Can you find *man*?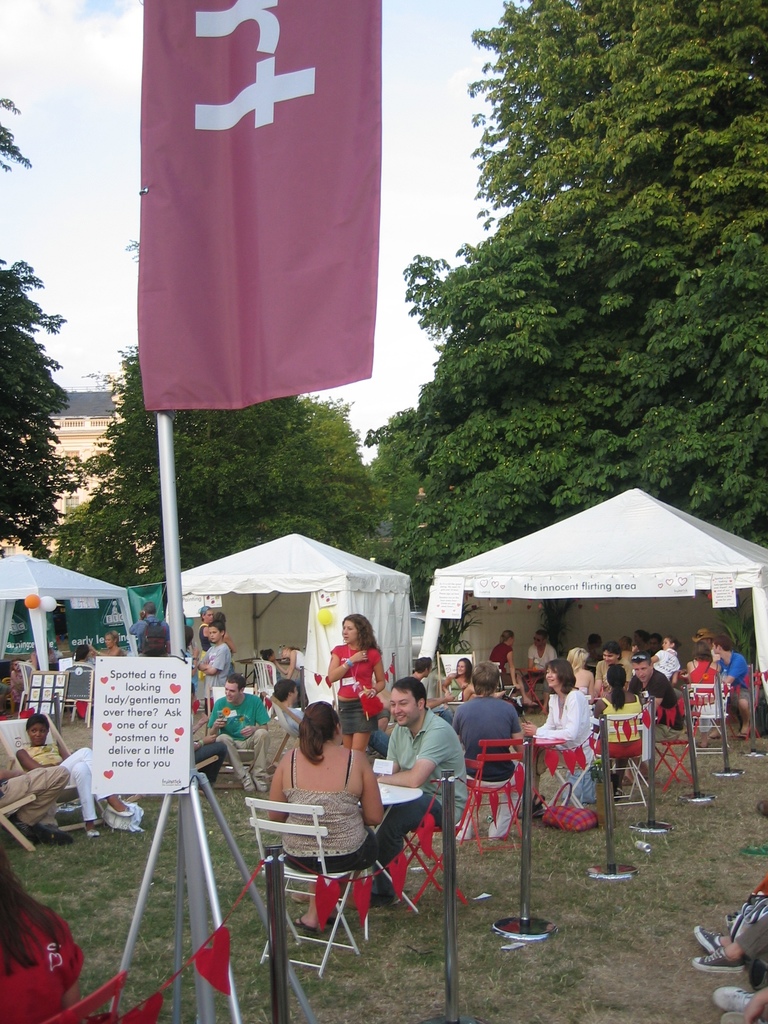
Yes, bounding box: bbox=(198, 669, 272, 798).
